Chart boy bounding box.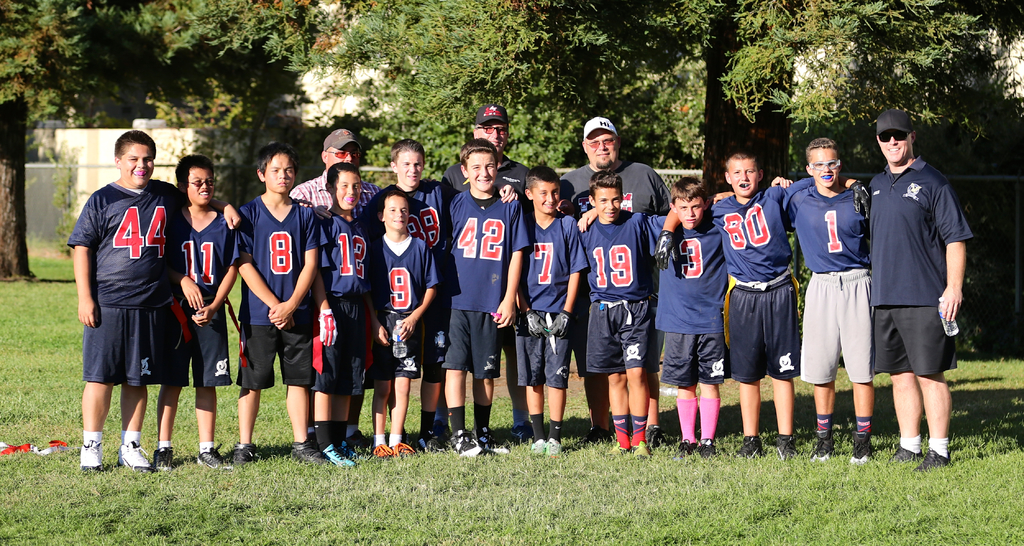
Charted: [451, 140, 531, 462].
